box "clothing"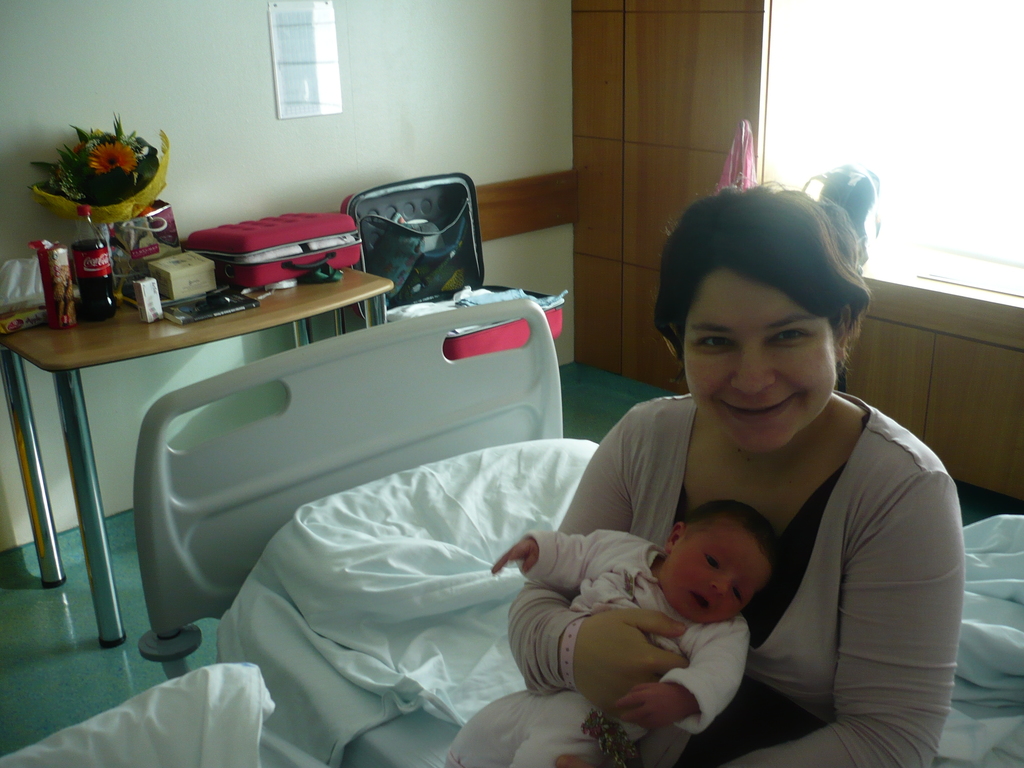
select_region(440, 531, 750, 767)
